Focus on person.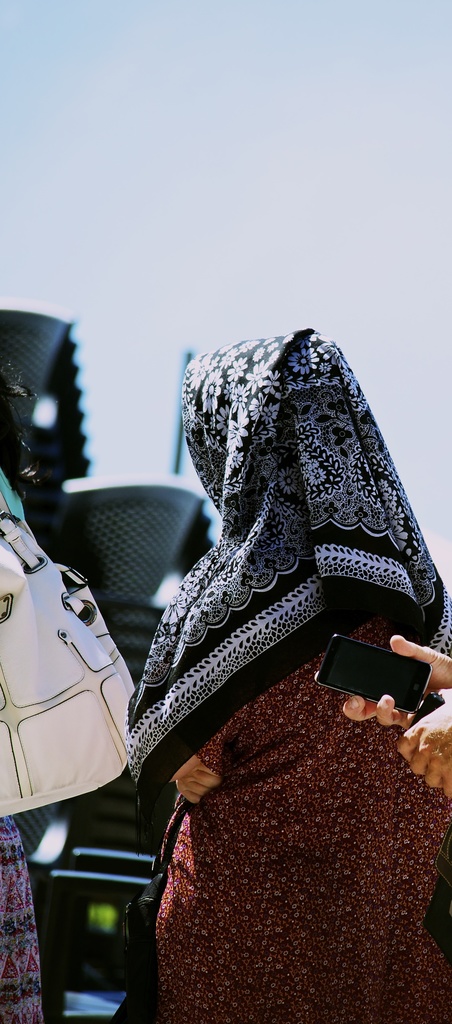
Focused at [0, 362, 50, 1023].
